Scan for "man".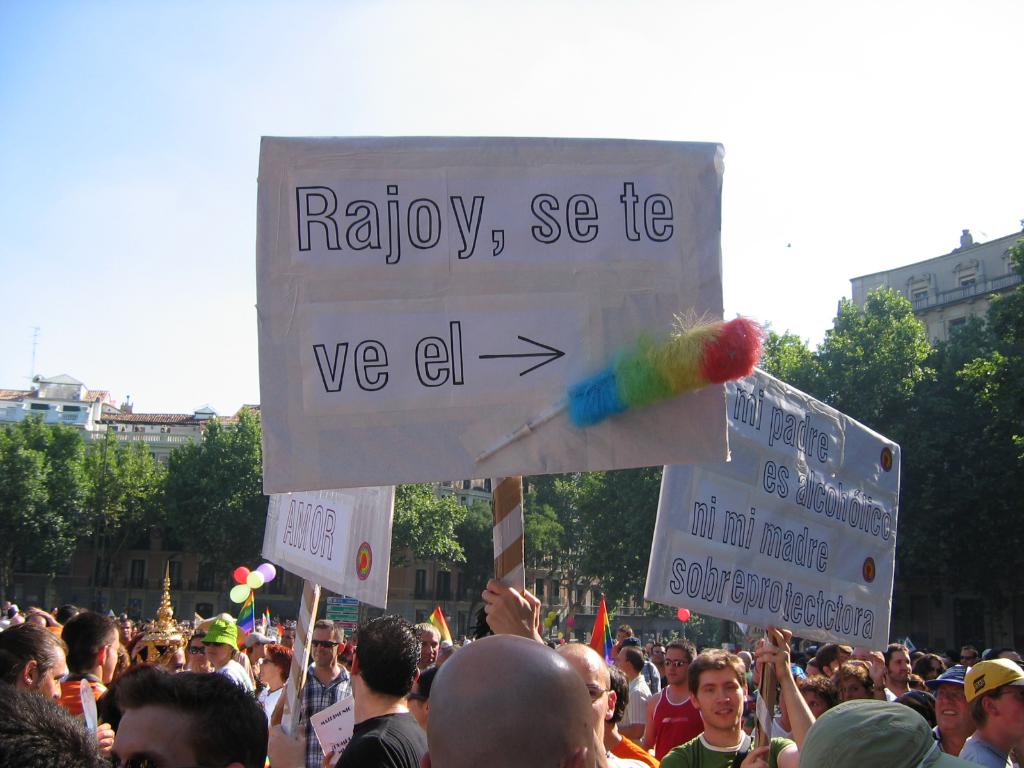
Scan result: select_region(832, 669, 883, 702).
